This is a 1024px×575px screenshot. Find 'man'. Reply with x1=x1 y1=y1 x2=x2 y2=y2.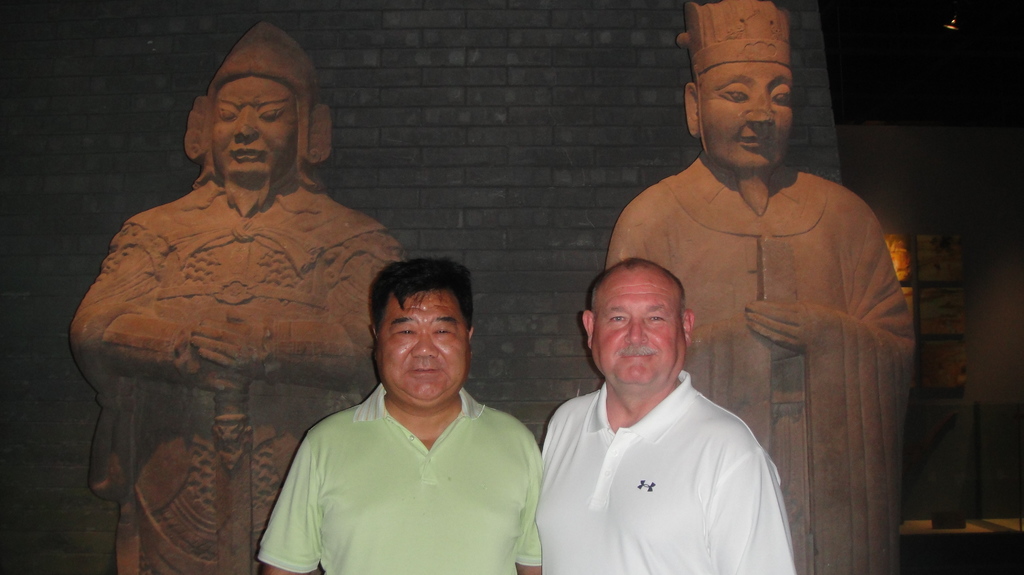
x1=258 y1=256 x2=543 y2=574.
